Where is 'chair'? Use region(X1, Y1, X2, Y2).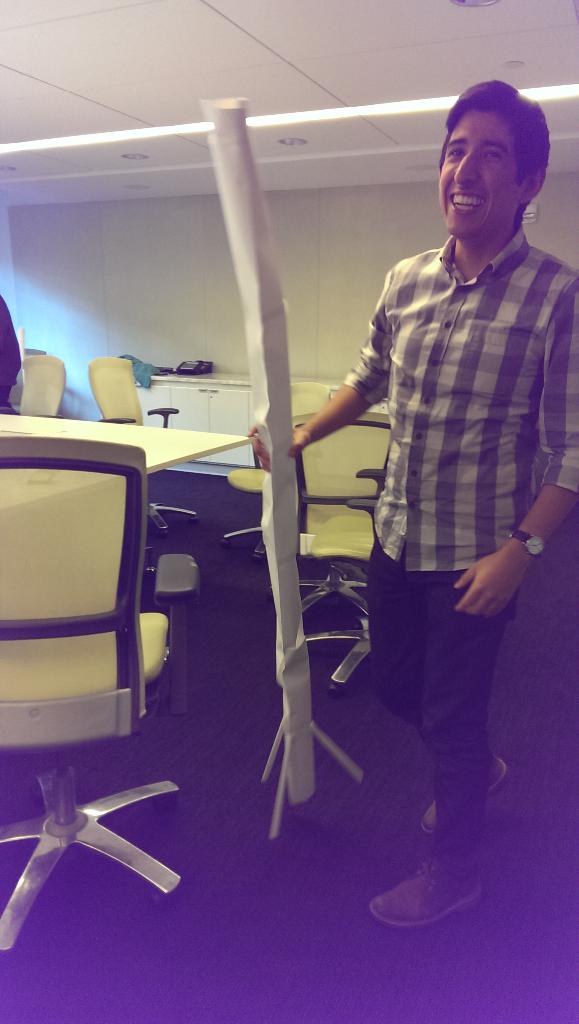
region(219, 378, 333, 561).
